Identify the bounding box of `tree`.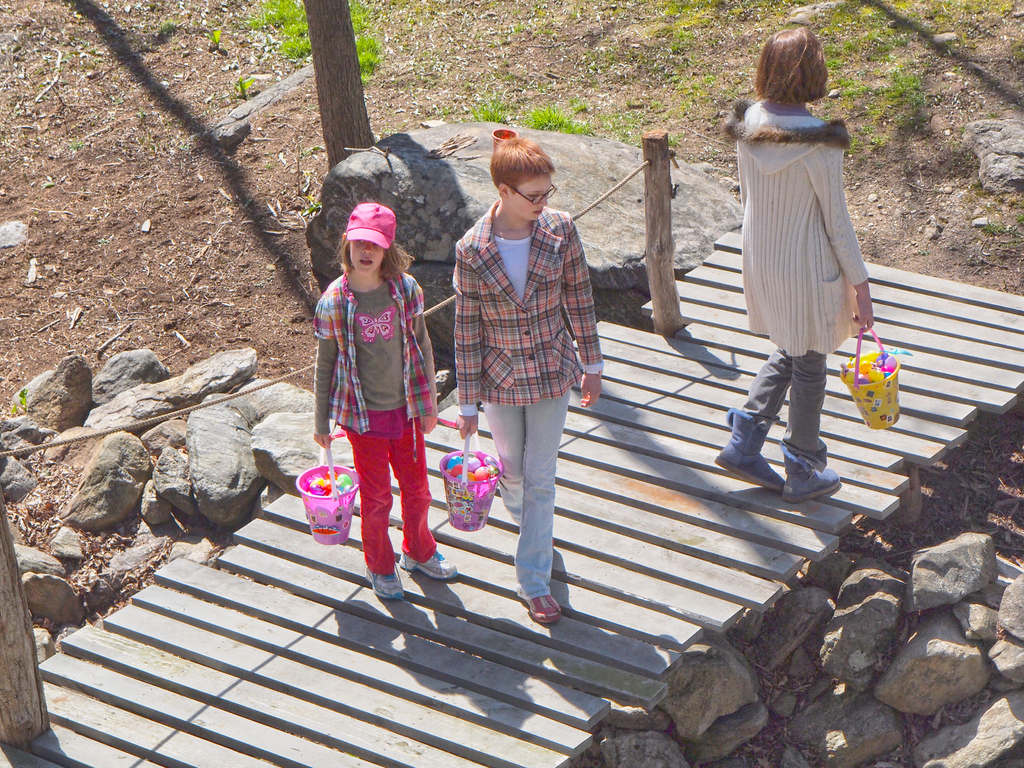
<bbox>301, 0, 376, 174</bbox>.
